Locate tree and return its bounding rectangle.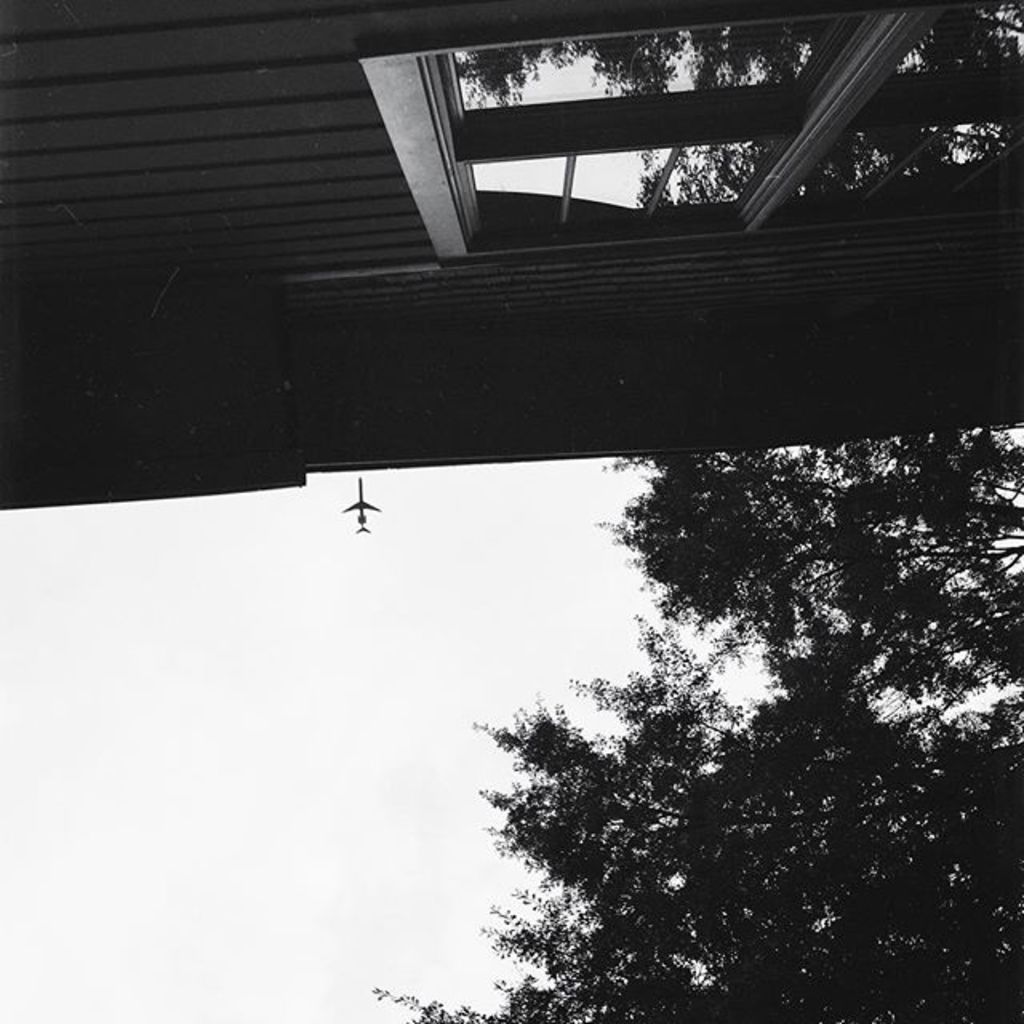
458 0 1022 211.
